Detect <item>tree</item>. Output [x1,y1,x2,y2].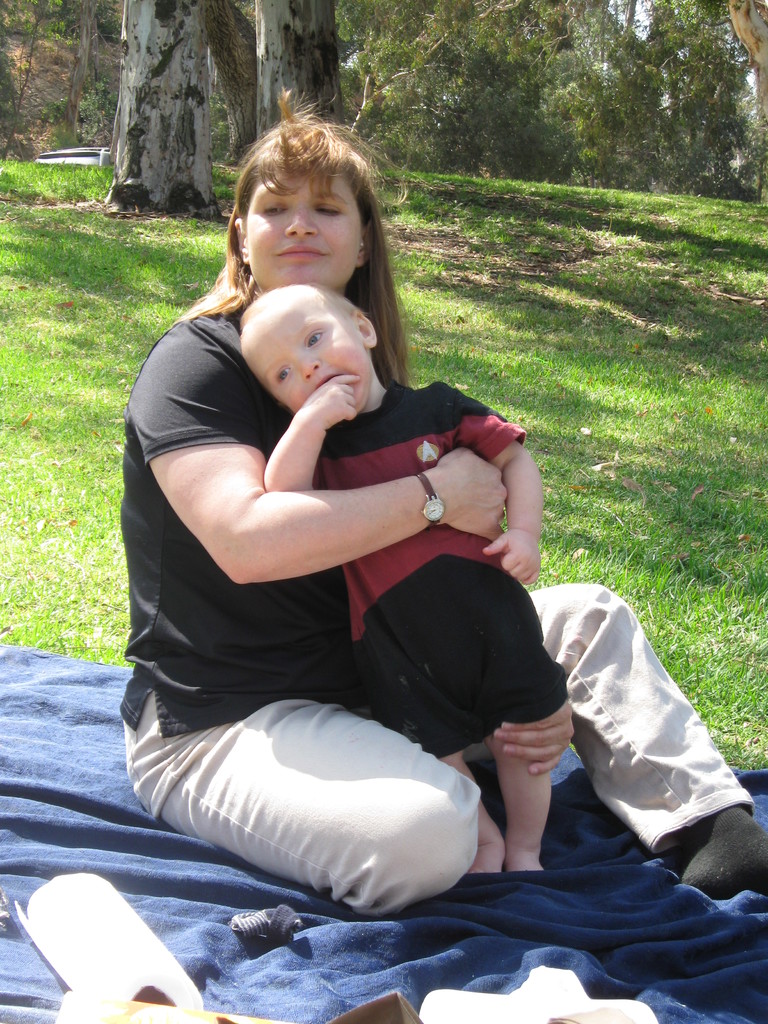
[717,0,767,134].
